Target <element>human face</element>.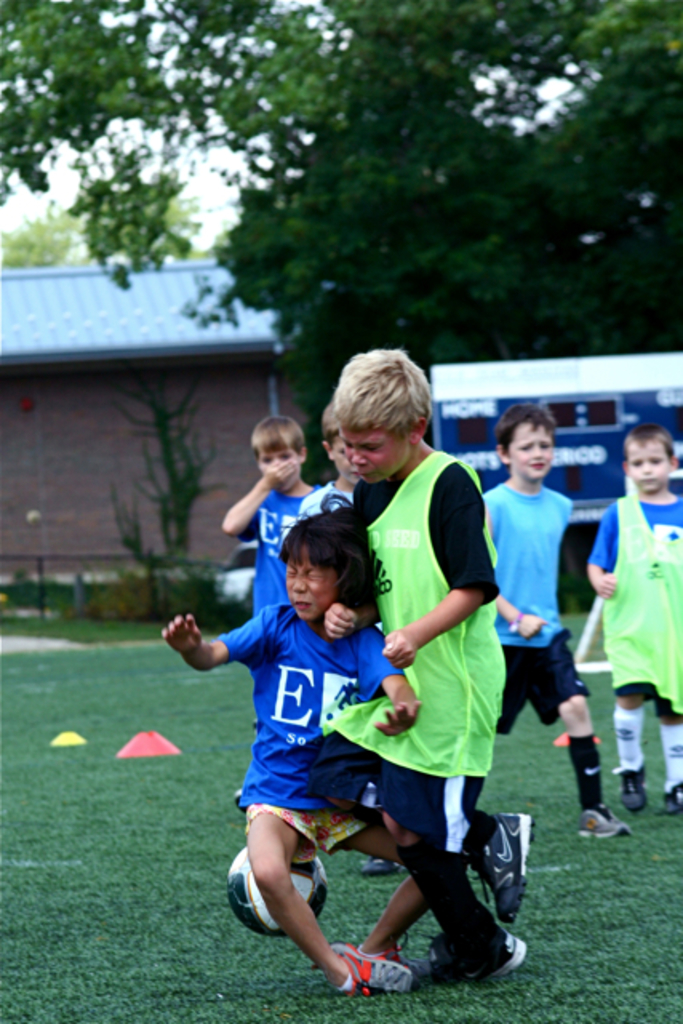
Target region: [630, 443, 669, 498].
